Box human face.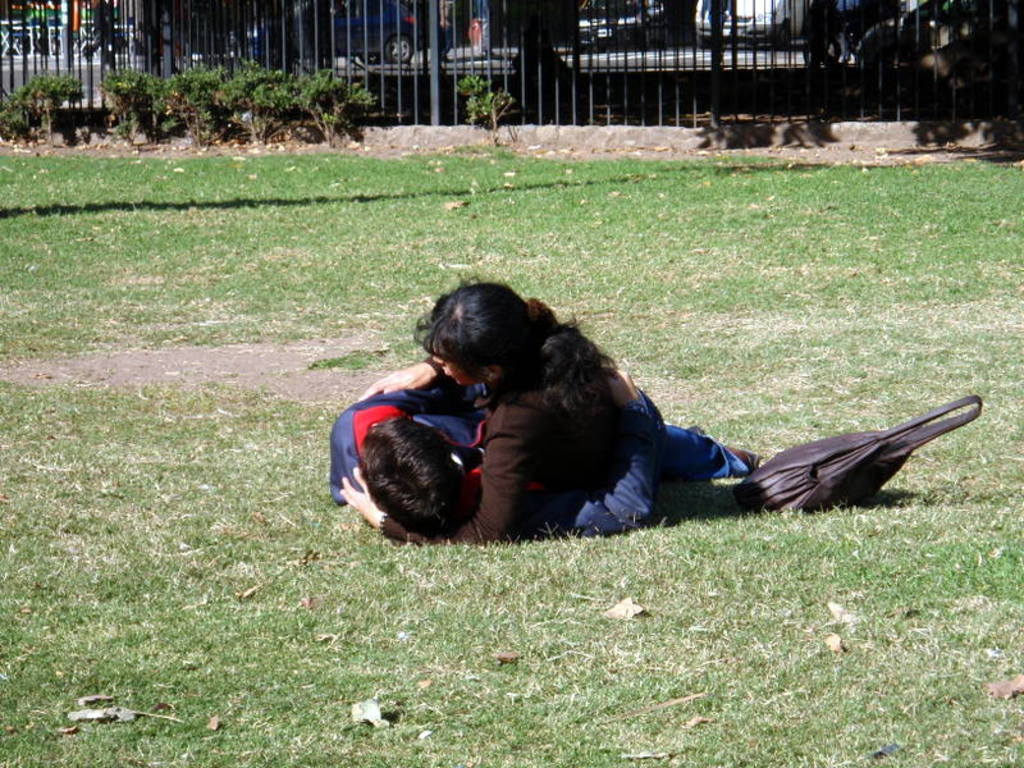
{"left": 433, "top": 342, "right": 485, "bottom": 390}.
